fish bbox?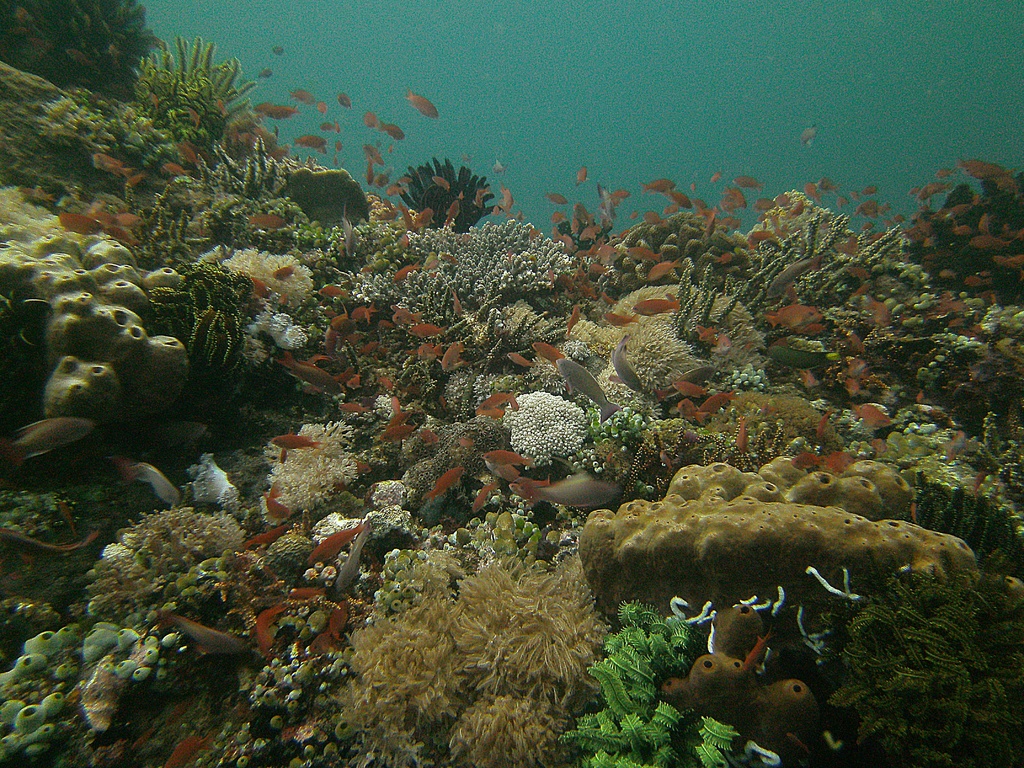
left=804, top=184, right=819, bottom=202
